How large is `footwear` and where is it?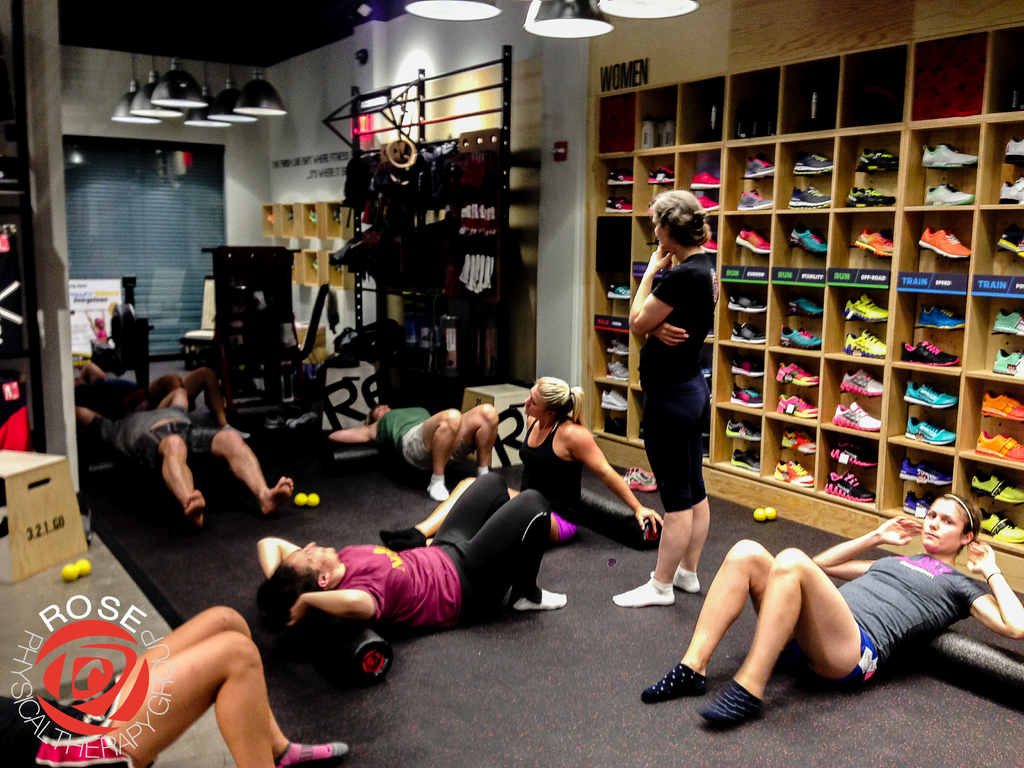
Bounding box: (858, 147, 898, 173).
